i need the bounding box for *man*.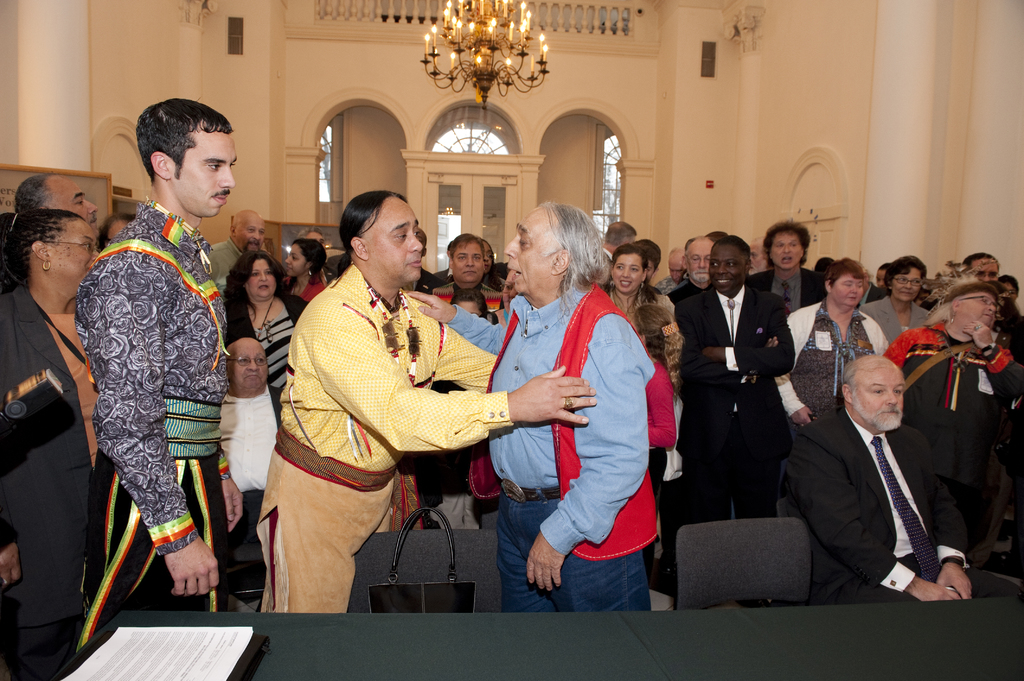
Here it is: <bbox>436, 234, 502, 312</bbox>.
